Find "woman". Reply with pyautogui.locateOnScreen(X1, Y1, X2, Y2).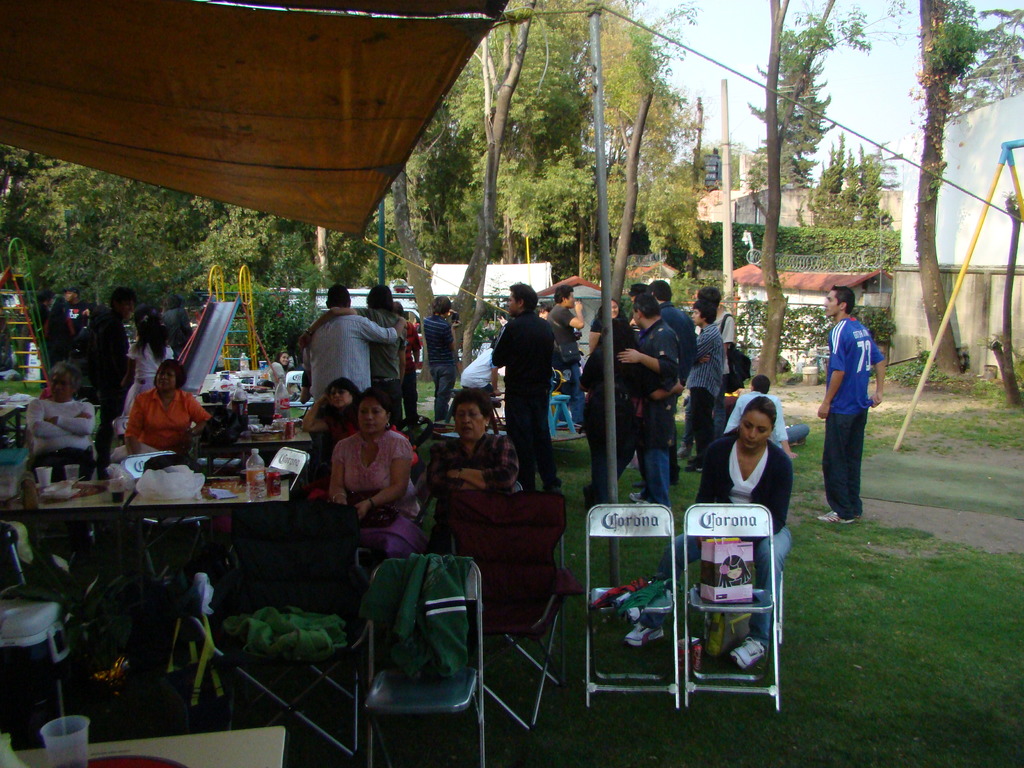
pyautogui.locateOnScreen(300, 373, 366, 486).
